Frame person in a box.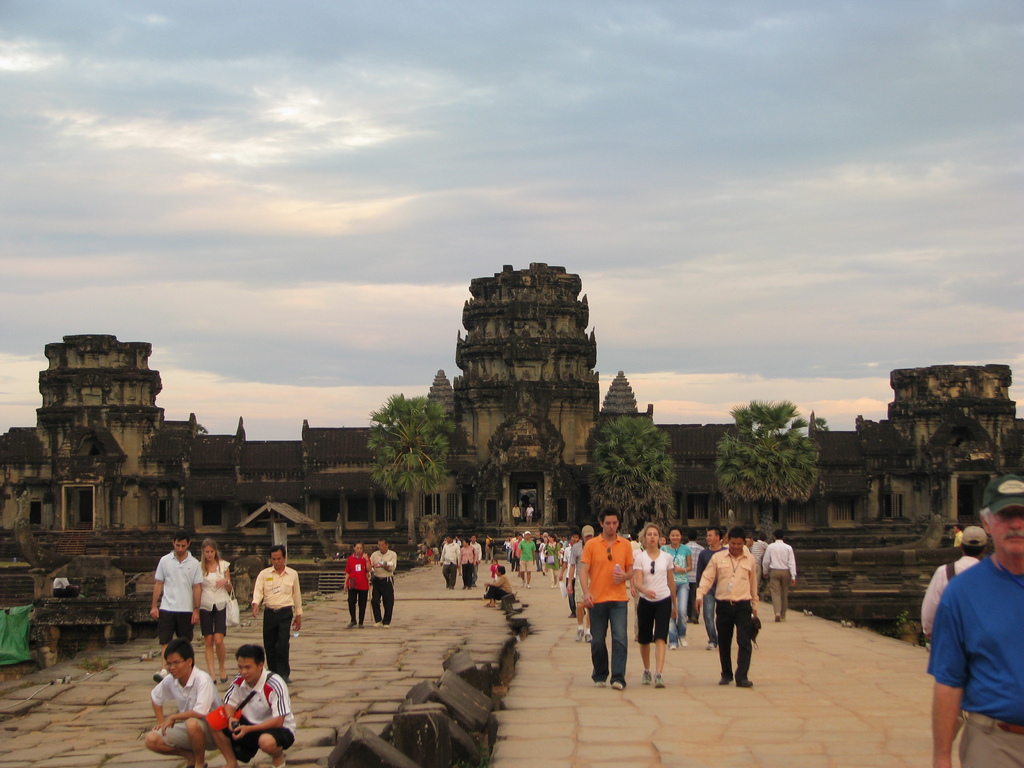
(left=211, top=646, right=294, bottom=767).
